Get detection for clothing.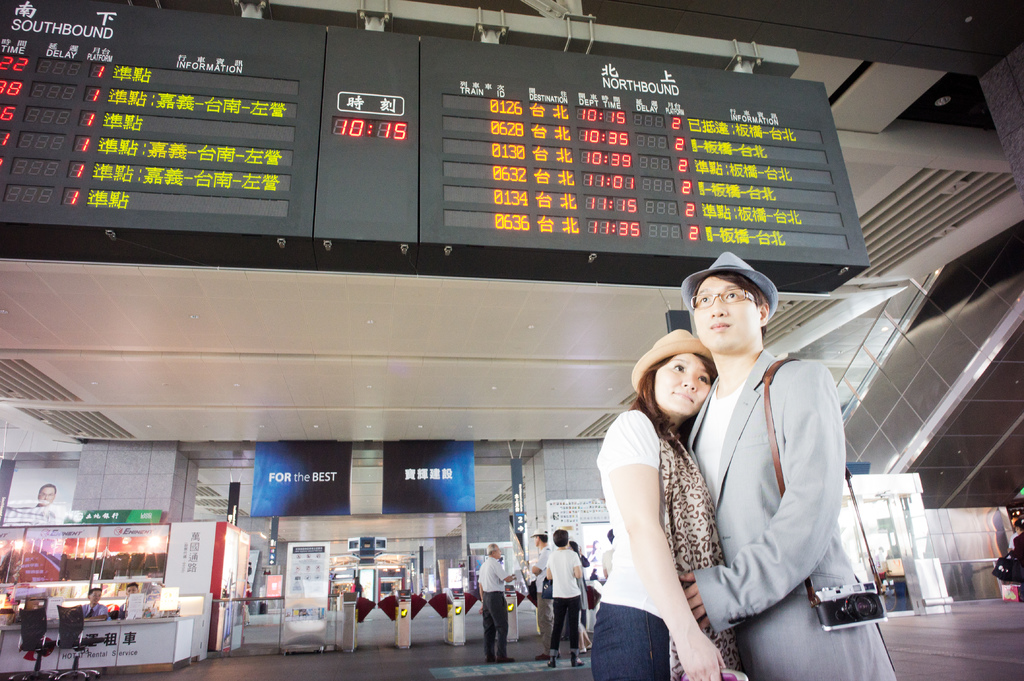
Detection: {"x1": 598, "y1": 541, "x2": 614, "y2": 584}.
